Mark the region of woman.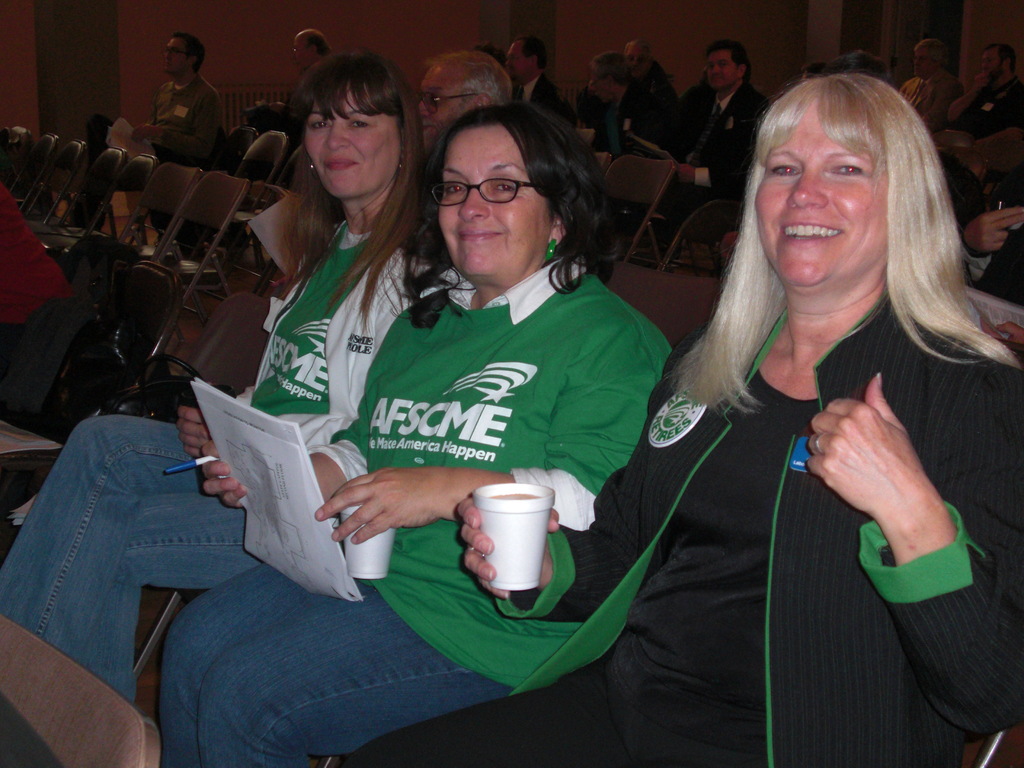
Region: rect(582, 49, 679, 234).
